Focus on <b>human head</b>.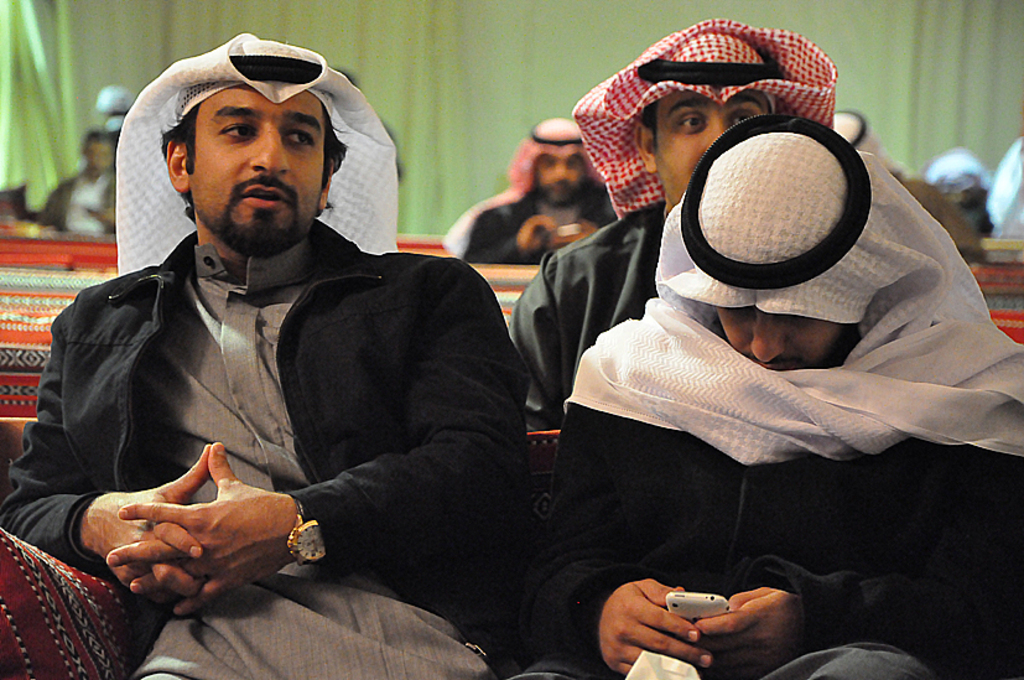
Focused at [x1=629, y1=16, x2=780, y2=212].
